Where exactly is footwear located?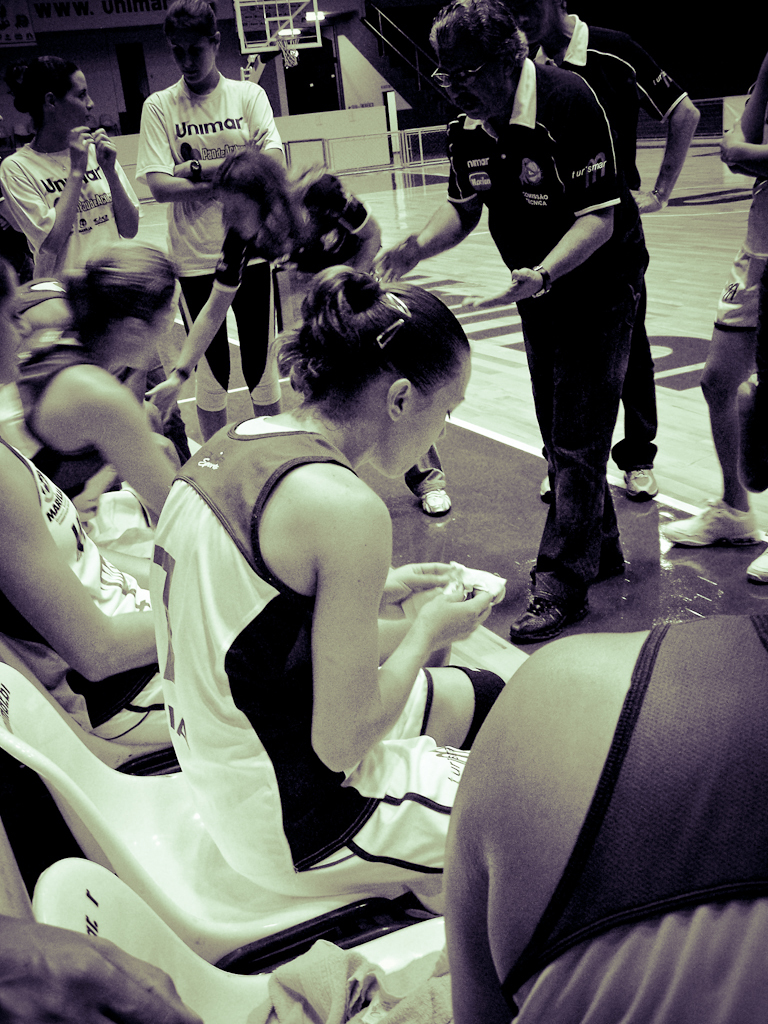
Its bounding box is left=539, top=476, right=555, bottom=499.
